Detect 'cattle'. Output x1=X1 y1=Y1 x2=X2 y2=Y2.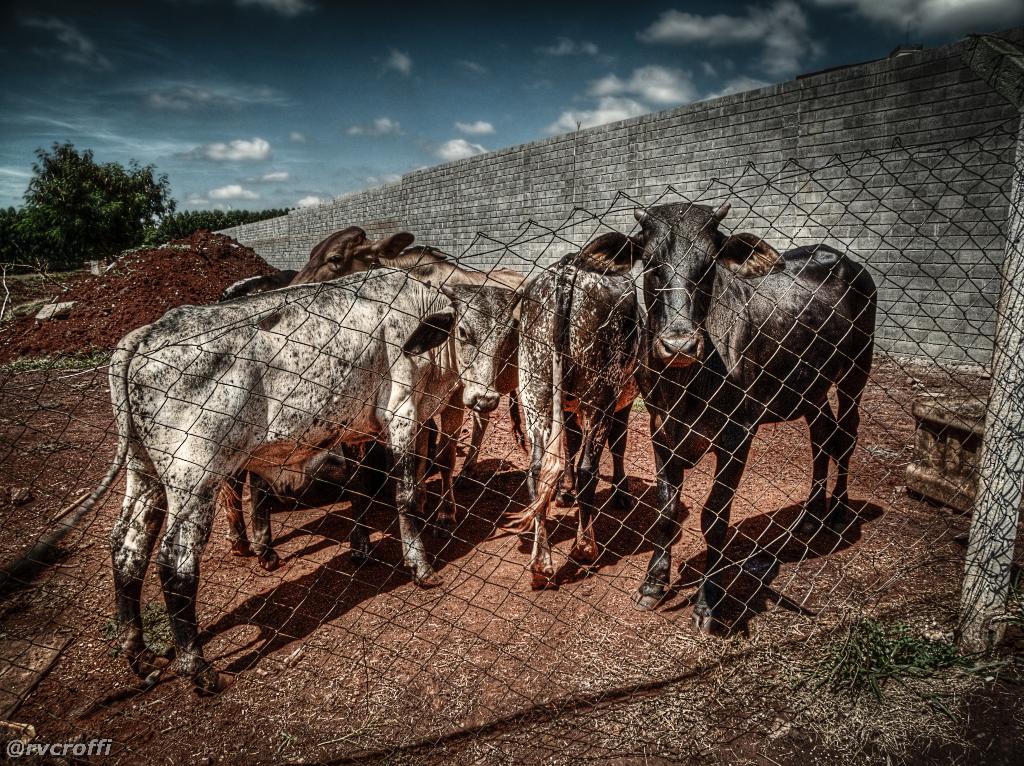
x1=296 y1=223 x2=538 y2=524.
